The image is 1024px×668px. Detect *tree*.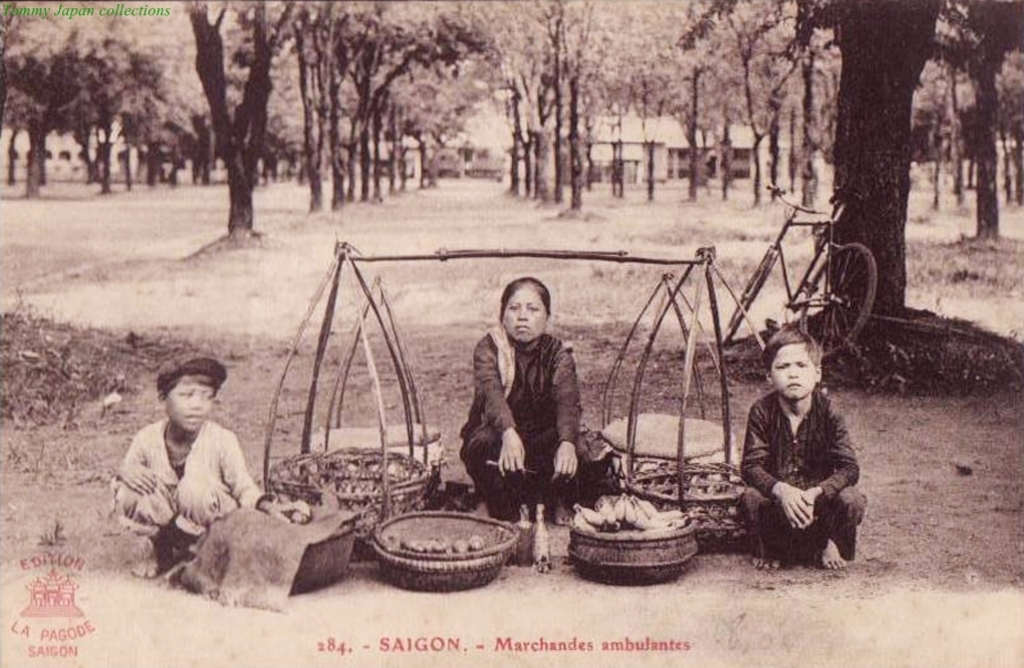
Detection: Rect(0, 0, 88, 195).
